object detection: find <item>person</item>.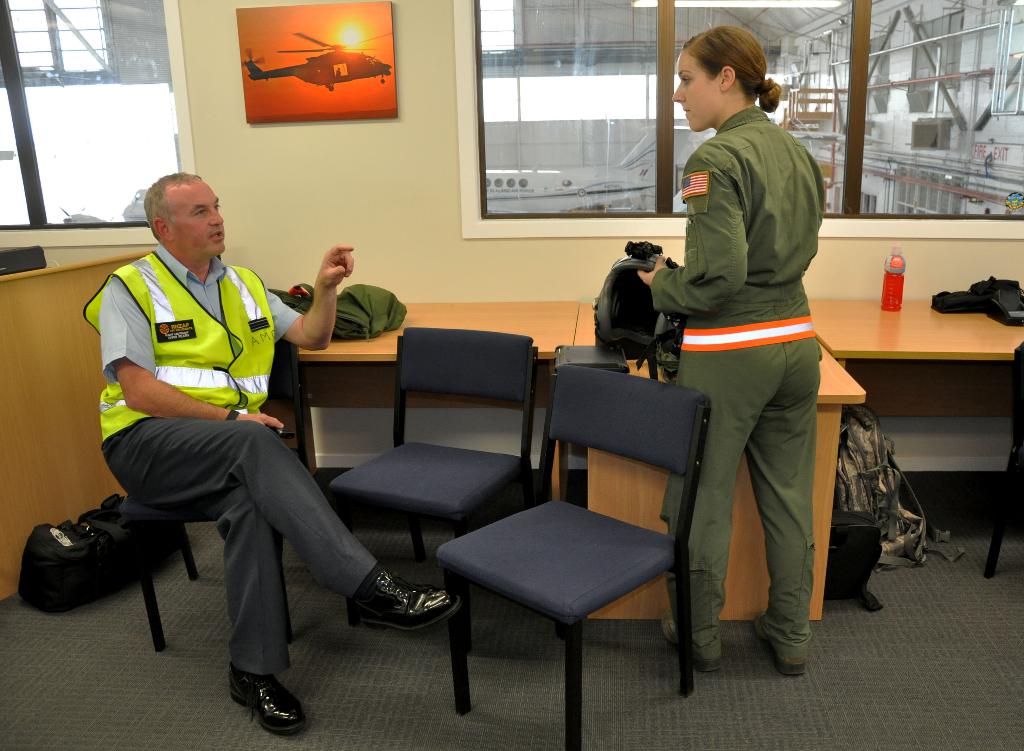
<box>81,171,458,739</box>.
